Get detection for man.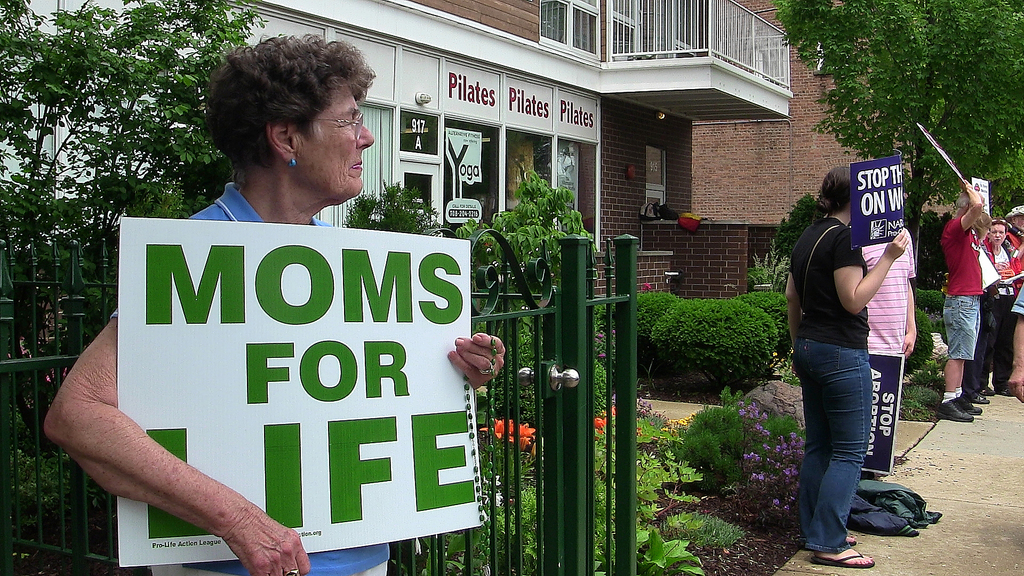
Detection: (938, 174, 987, 419).
